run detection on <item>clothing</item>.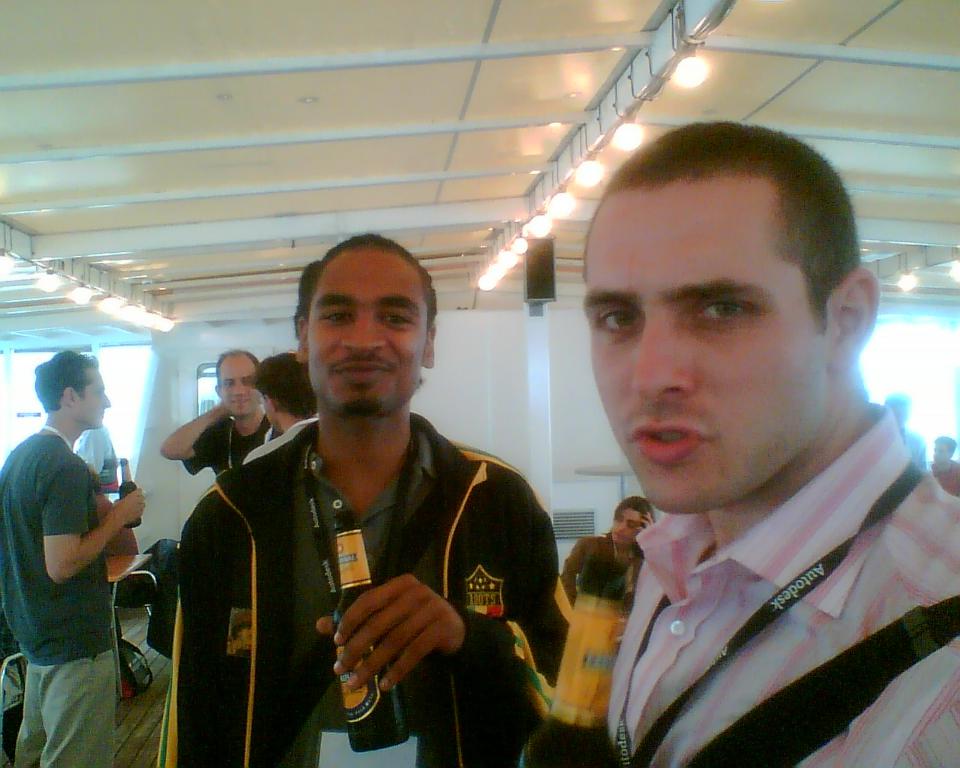
Result: bbox=[556, 528, 653, 606].
